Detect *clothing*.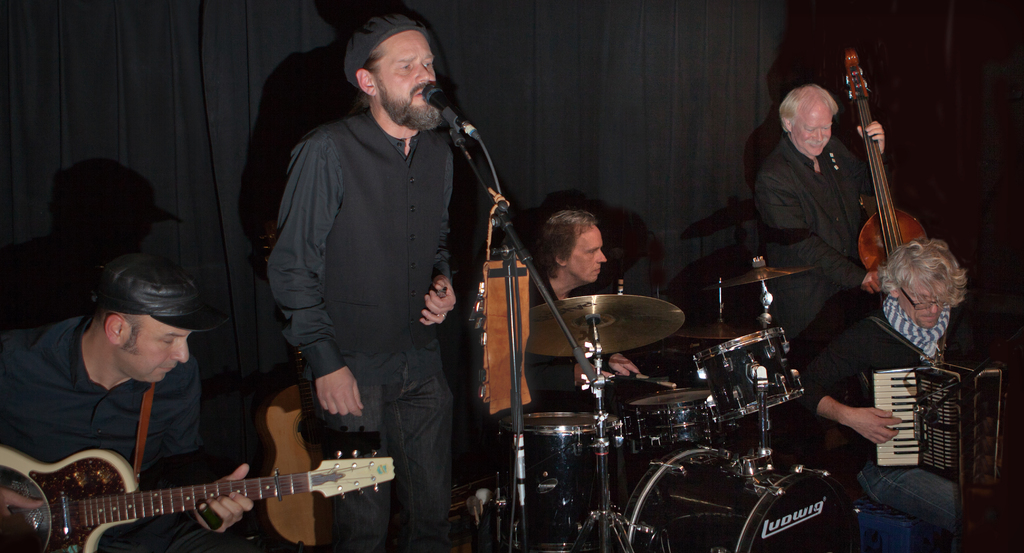
Detected at select_region(752, 131, 875, 349).
